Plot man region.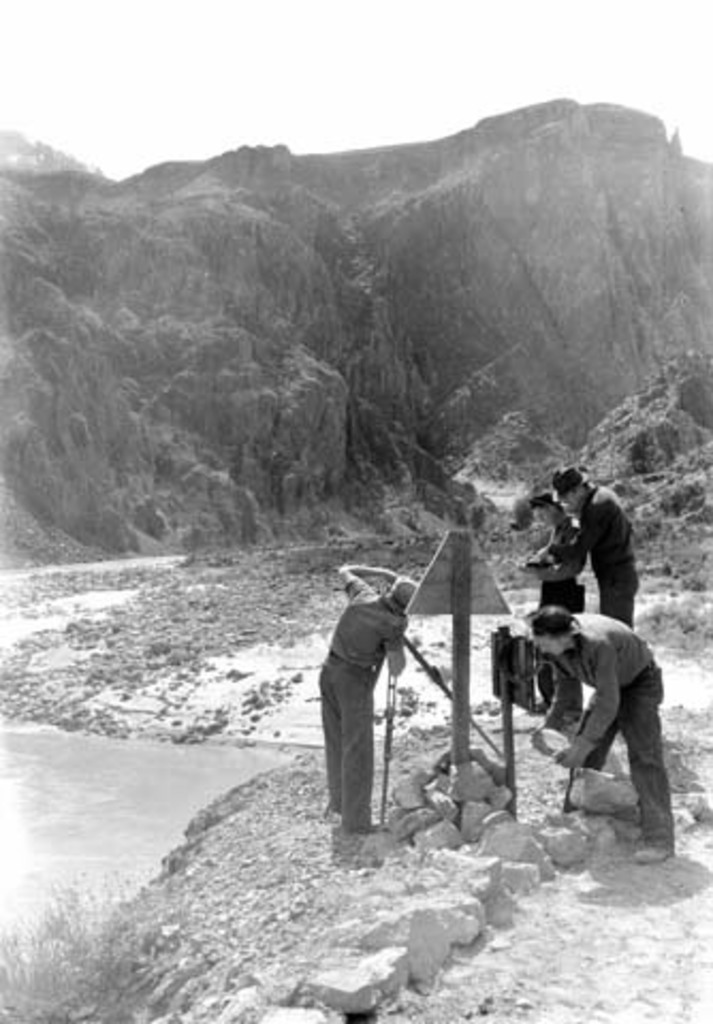
Plotted at x1=314, y1=555, x2=414, y2=838.
